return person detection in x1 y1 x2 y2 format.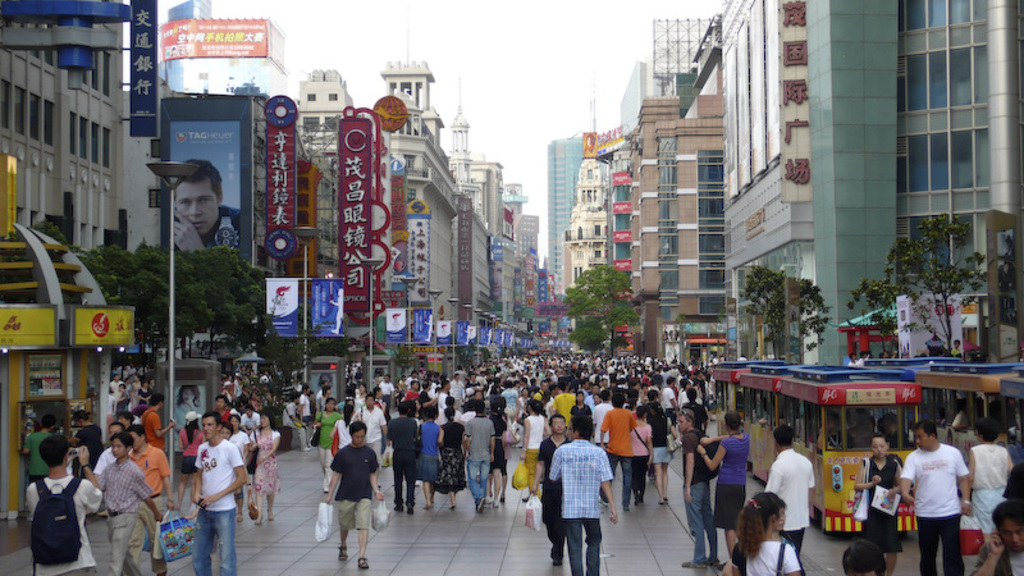
832 438 910 573.
